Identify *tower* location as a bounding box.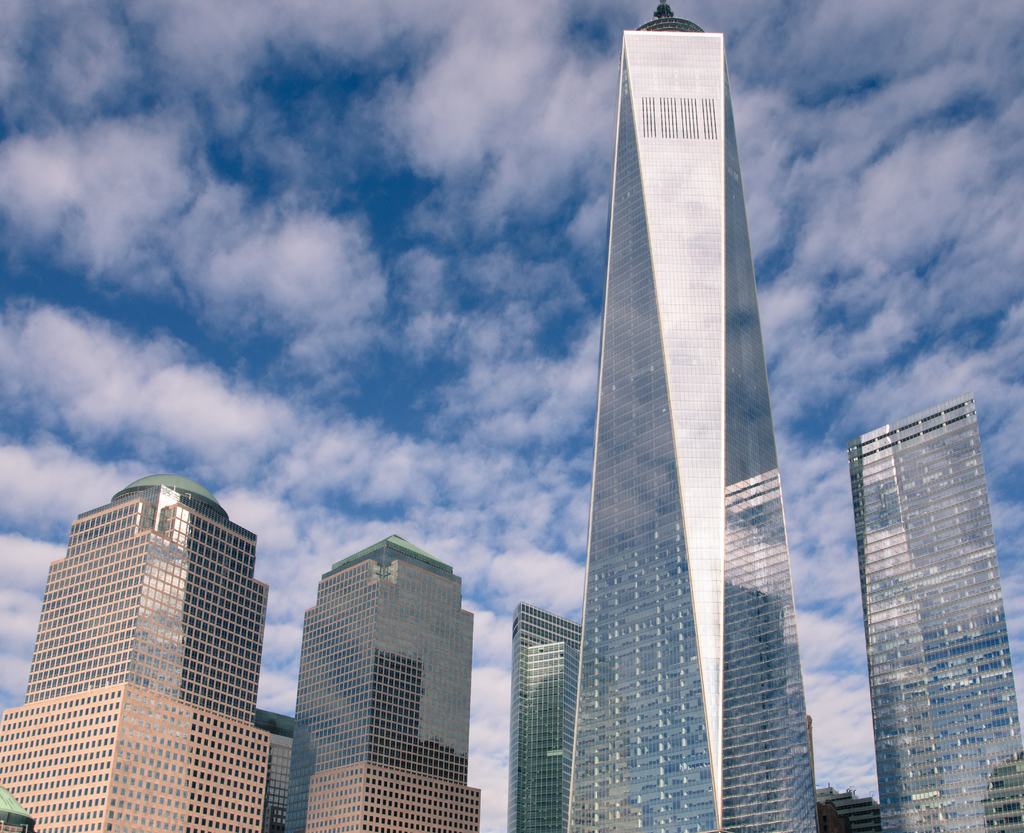
x1=508 y1=607 x2=582 y2=832.
